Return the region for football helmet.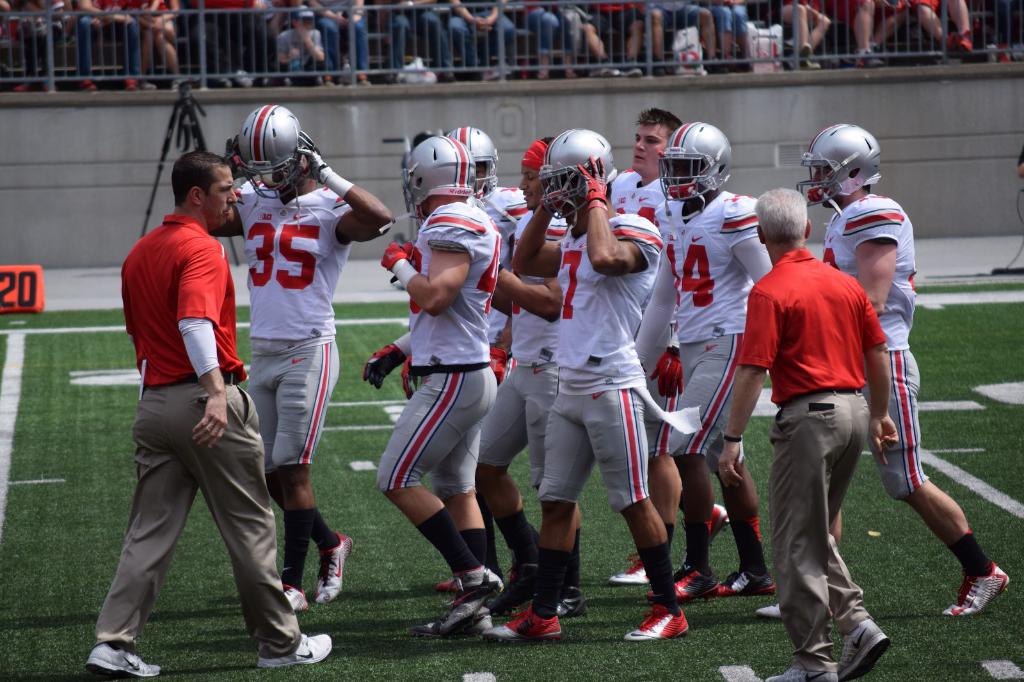
box(397, 134, 479, 214).
